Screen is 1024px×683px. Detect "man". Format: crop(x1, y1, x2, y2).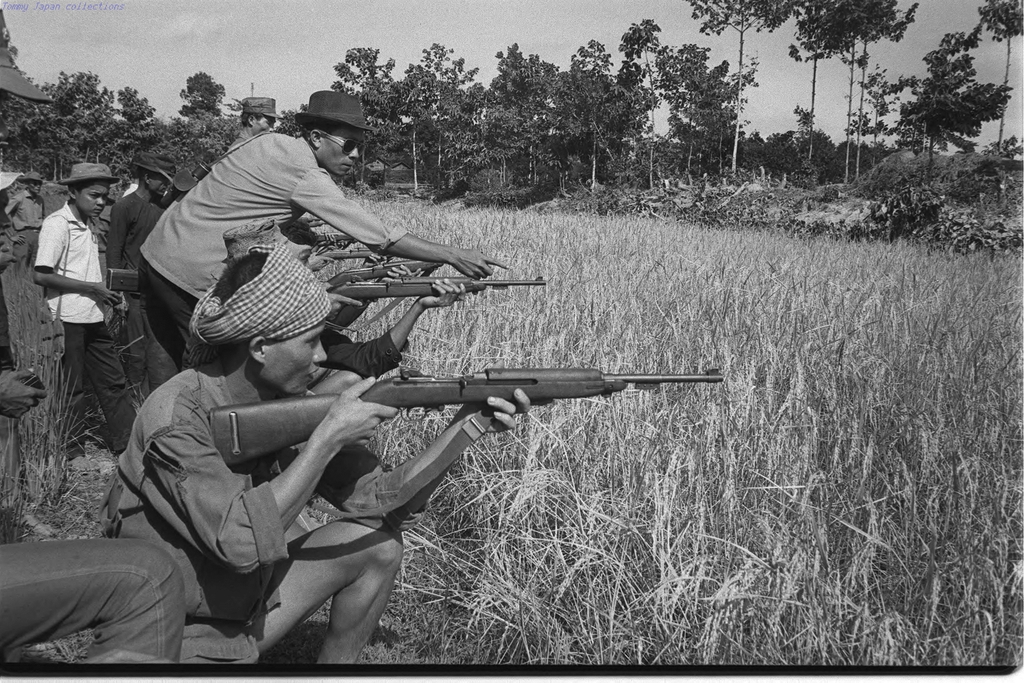
crop(0, 169, 47, 514).
